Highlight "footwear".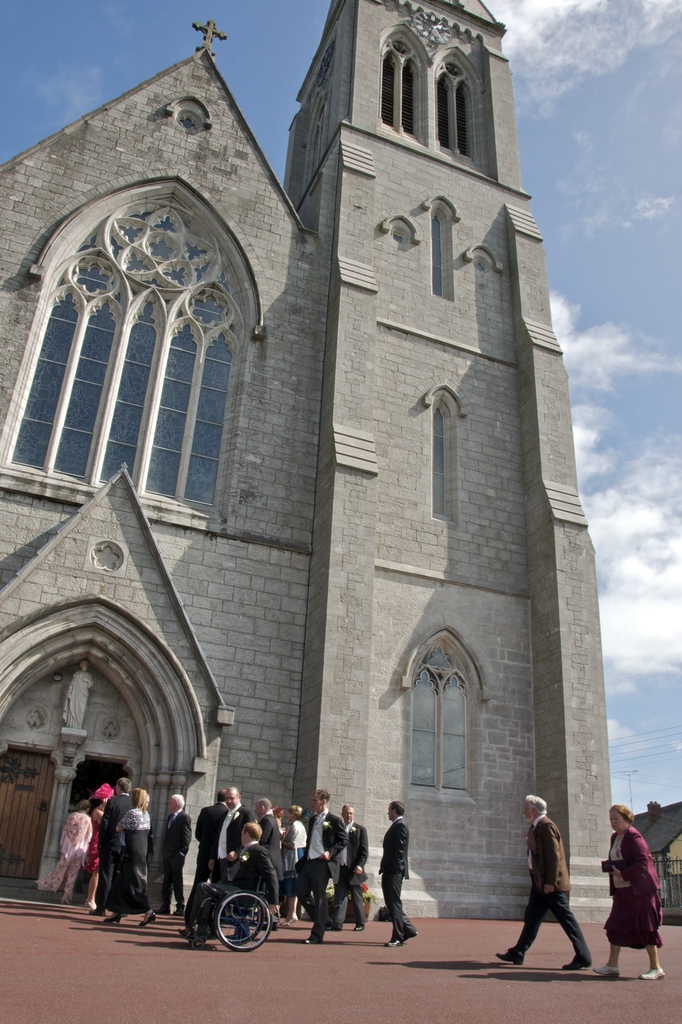
Highlighted region: box=[156, 907, 167, 914].
